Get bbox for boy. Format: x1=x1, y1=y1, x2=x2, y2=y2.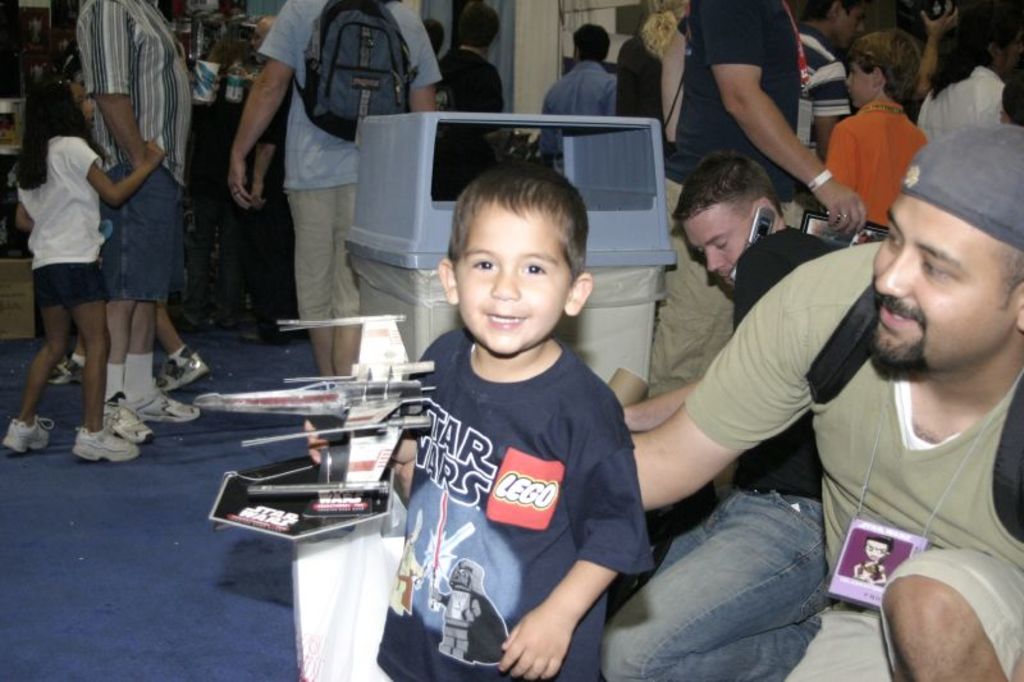
x1=827, y1=26, x2=933, y2=234.
